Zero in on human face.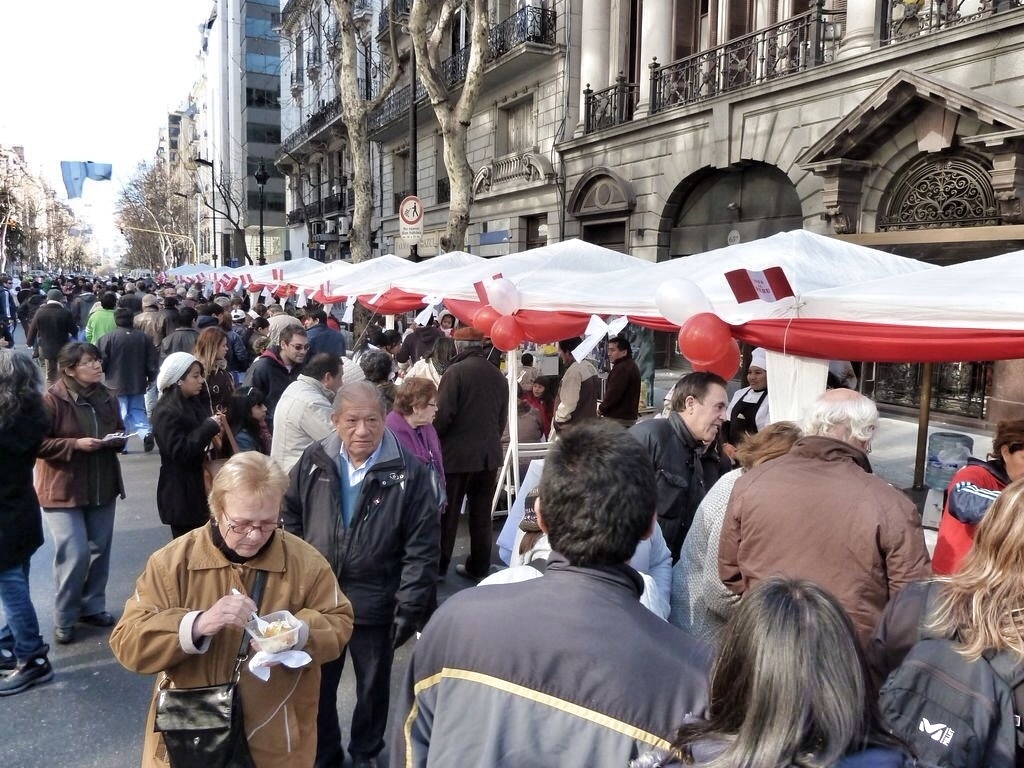
Zeroed in: {"left": 219, "top": 491, "right": 277, "bottom": 560}.
